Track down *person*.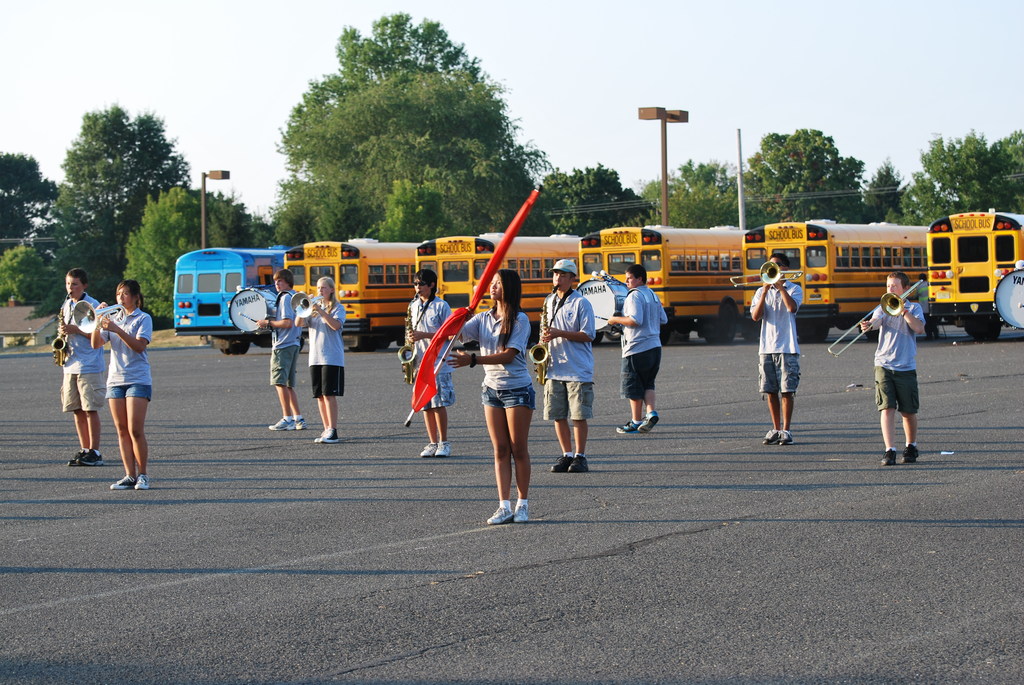
Tracked to 91/277/154/489.
